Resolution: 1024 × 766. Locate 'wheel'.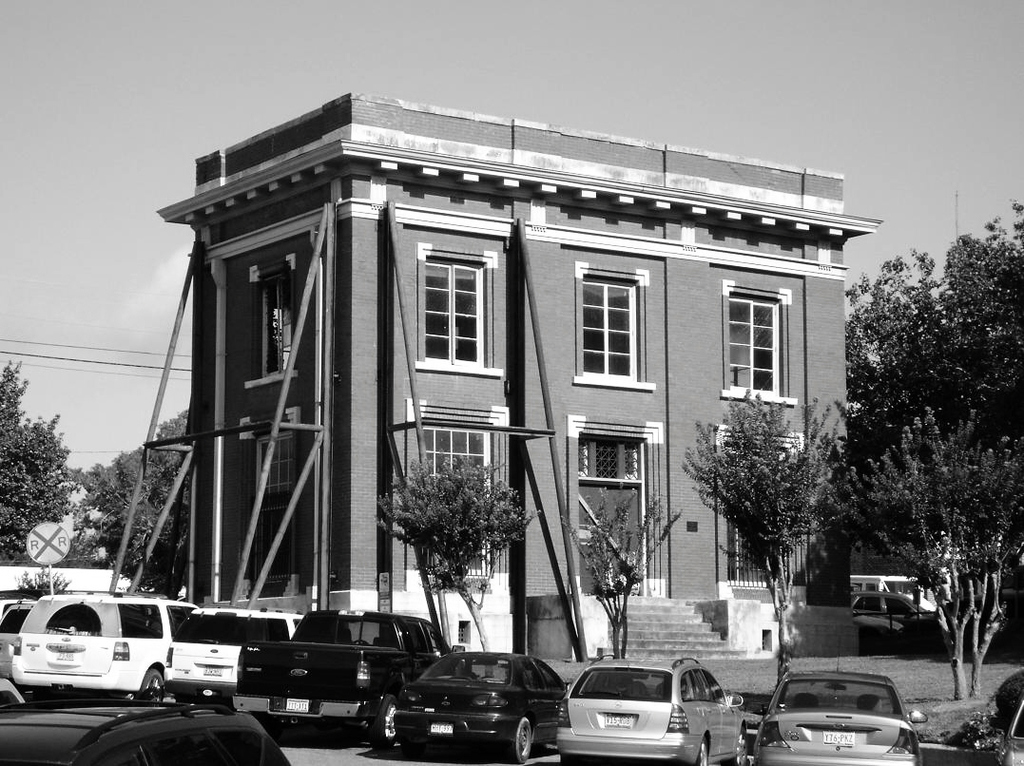
696:744:709:765.
